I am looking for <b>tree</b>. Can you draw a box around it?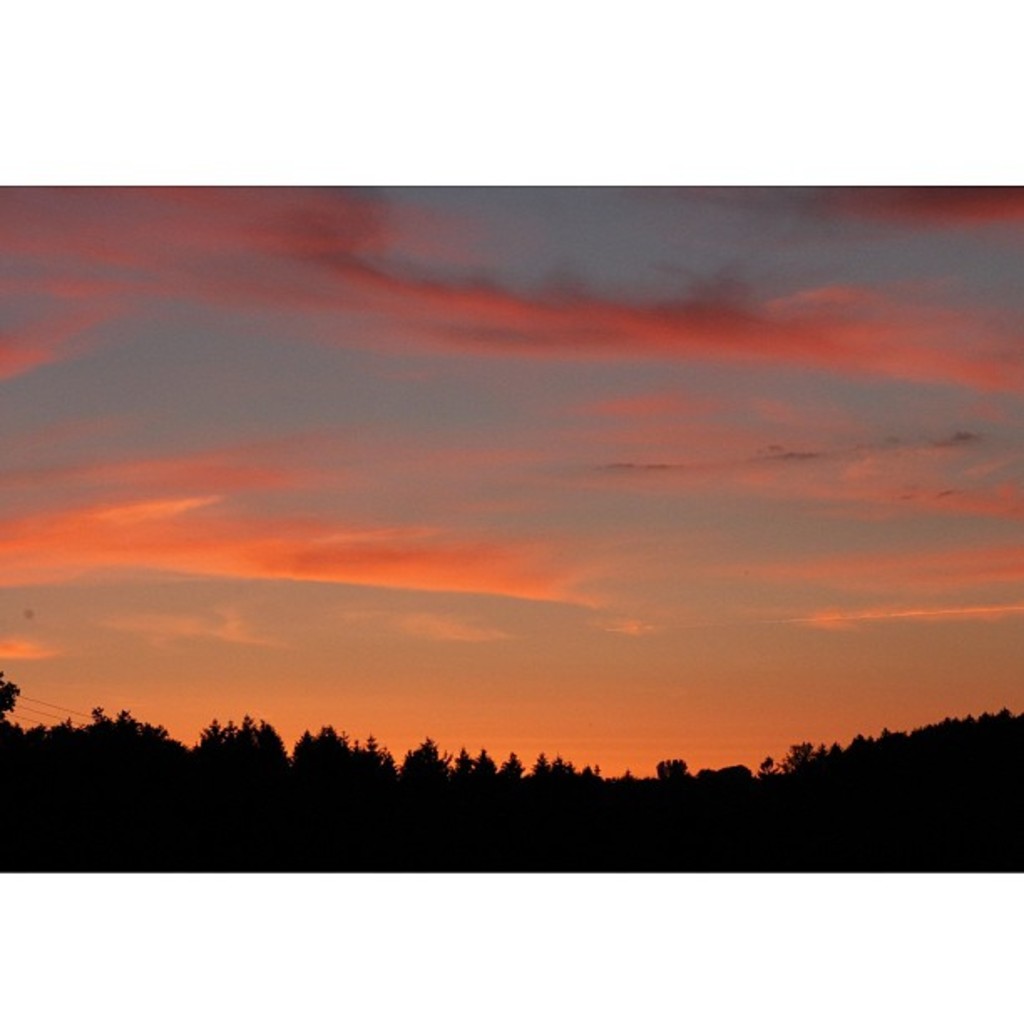
Sure, the bounding box is <bbox>450, 748, 527, 783</bbox>.
